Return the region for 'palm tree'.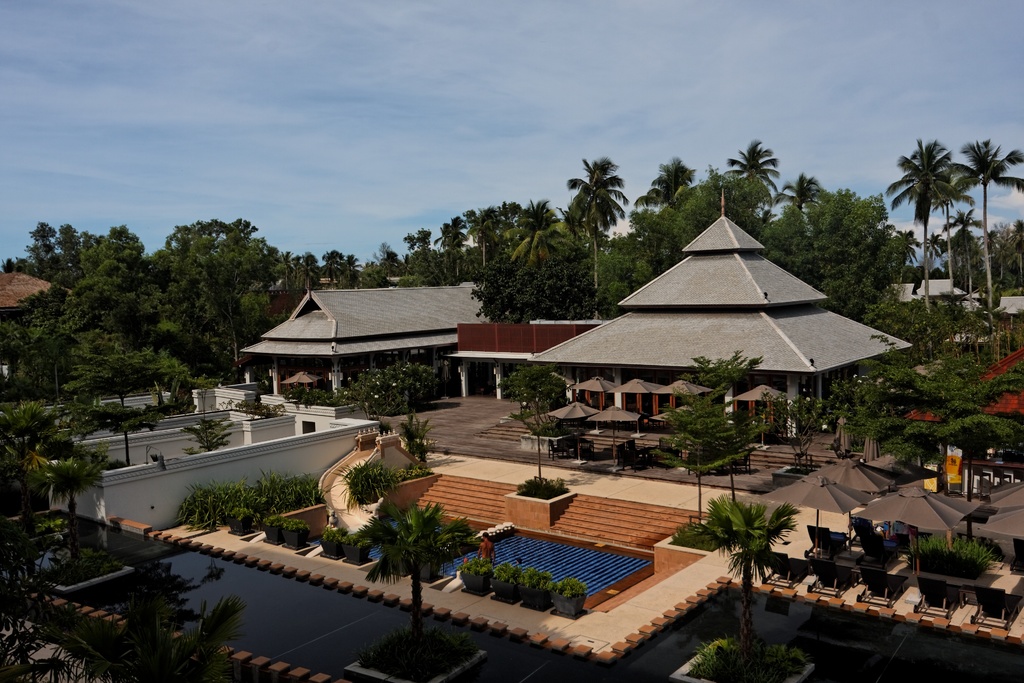
[952,142,1015,226].
